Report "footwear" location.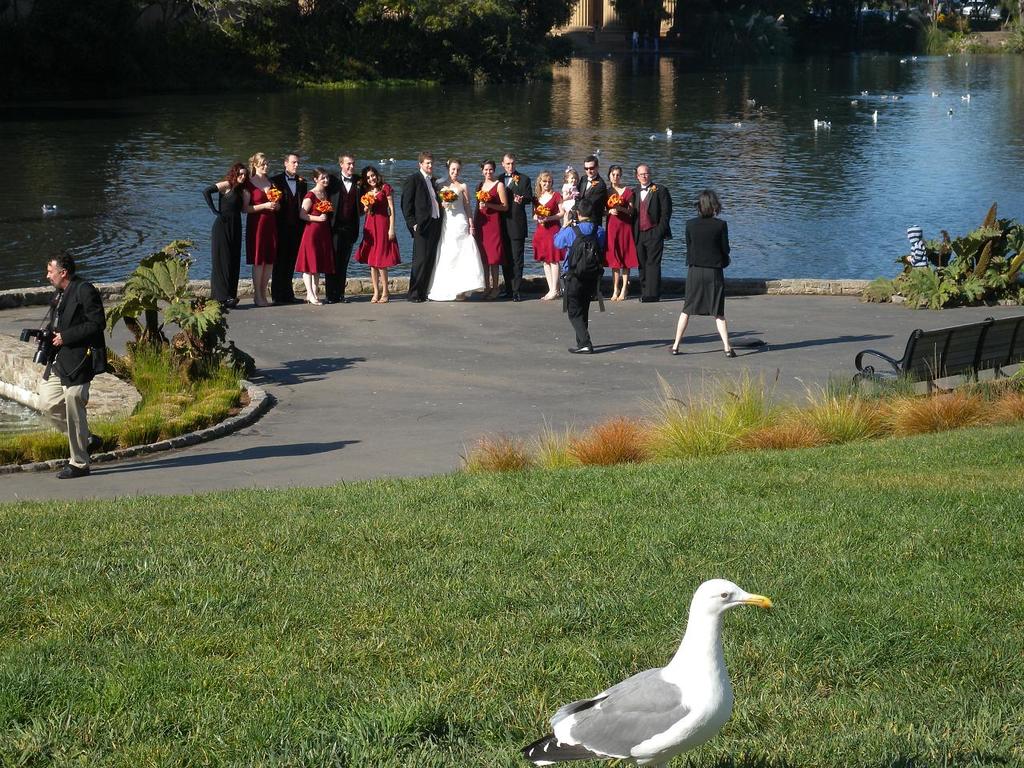
Report: l=568, t=344, r=590, b=354.
